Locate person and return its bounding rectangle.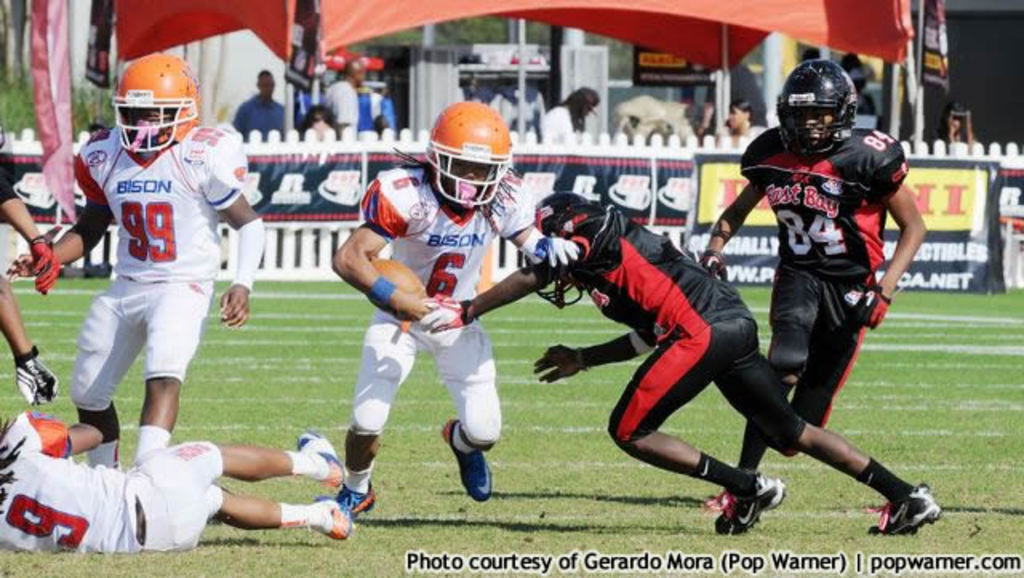
bbox=(534, 86, 606, 149).
